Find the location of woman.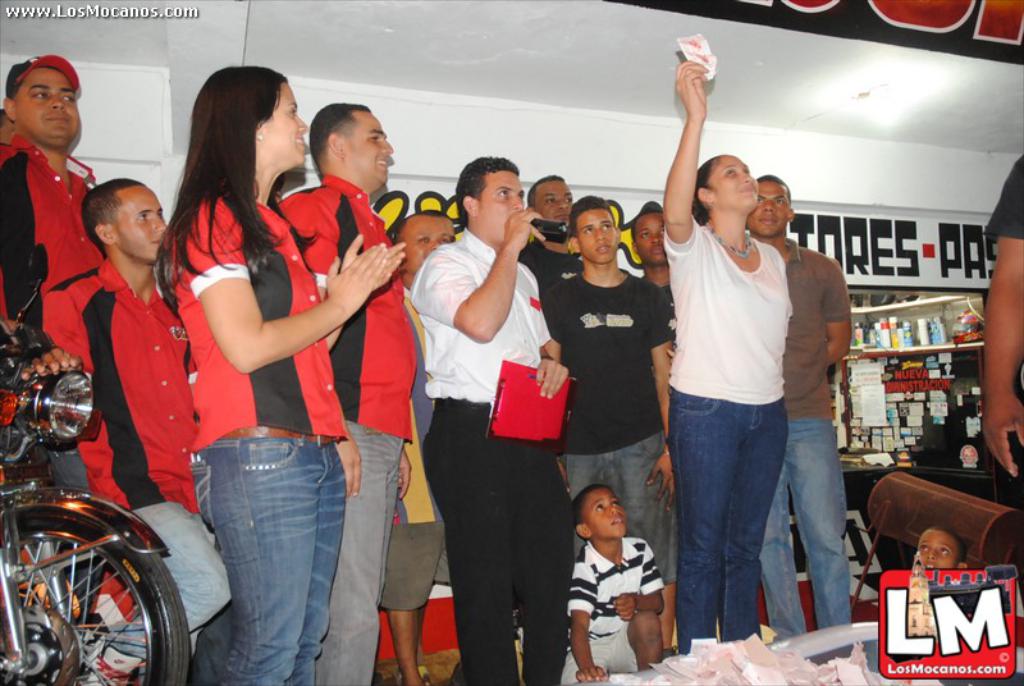
Location: bbox=(161, 61, 406, 685).
